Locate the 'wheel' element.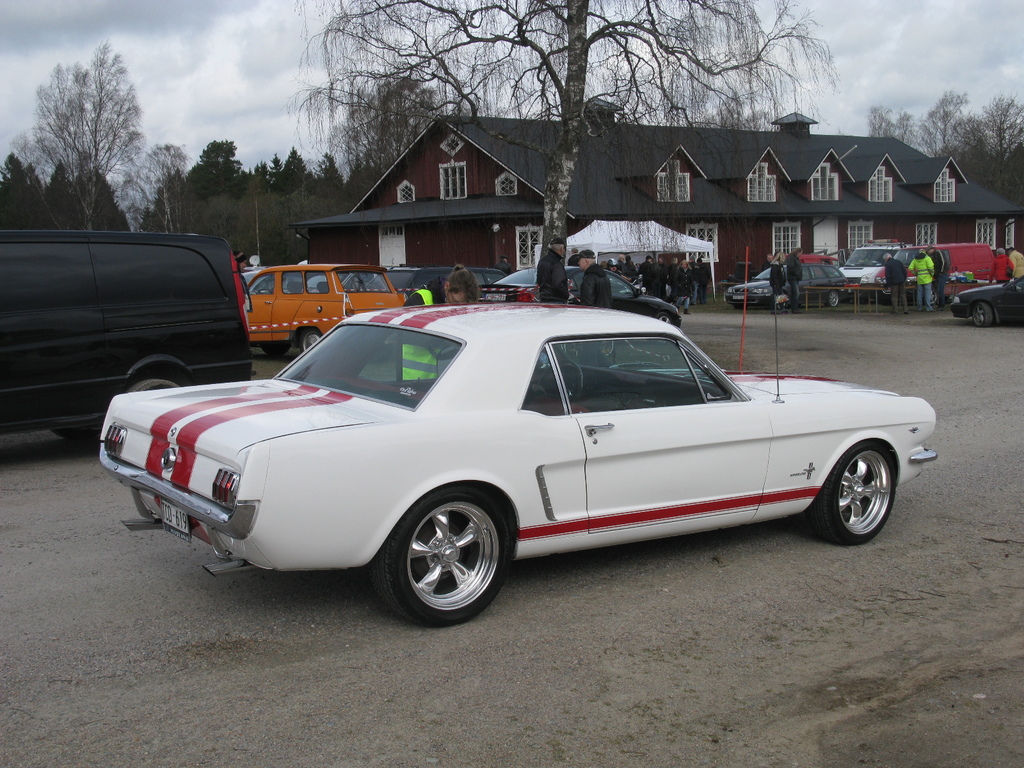
Element bbox: crop(374, 488, 509, 627).
